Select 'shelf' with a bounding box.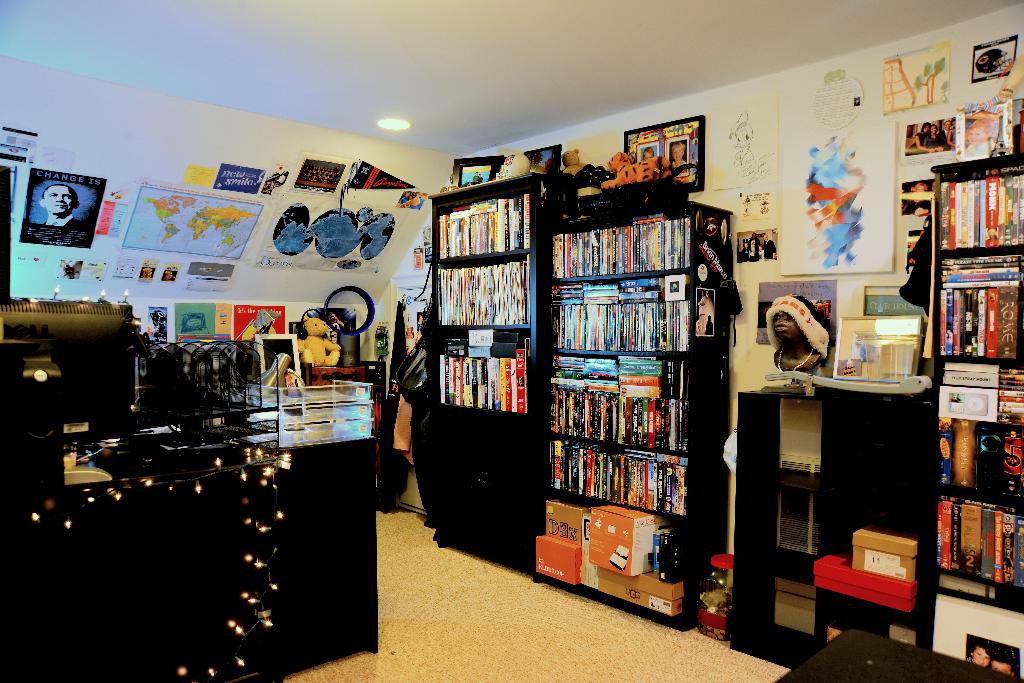
box=[520, 120, 739, 623].
